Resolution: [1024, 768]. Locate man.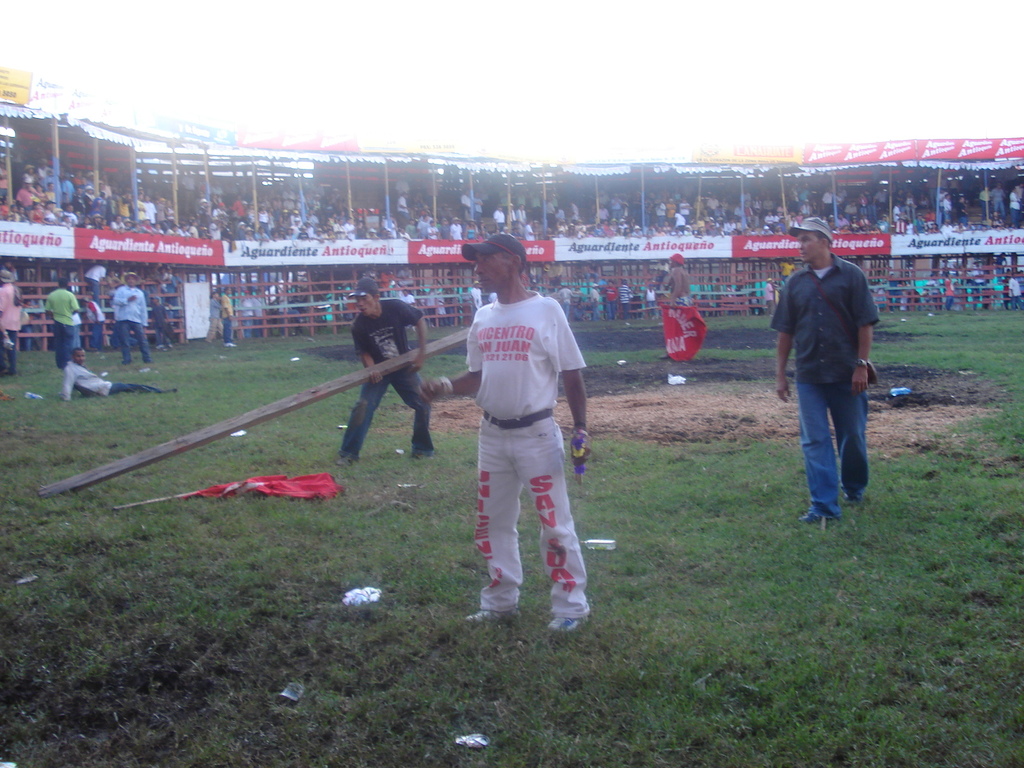
bbox=[509, 203, 515, 221].
